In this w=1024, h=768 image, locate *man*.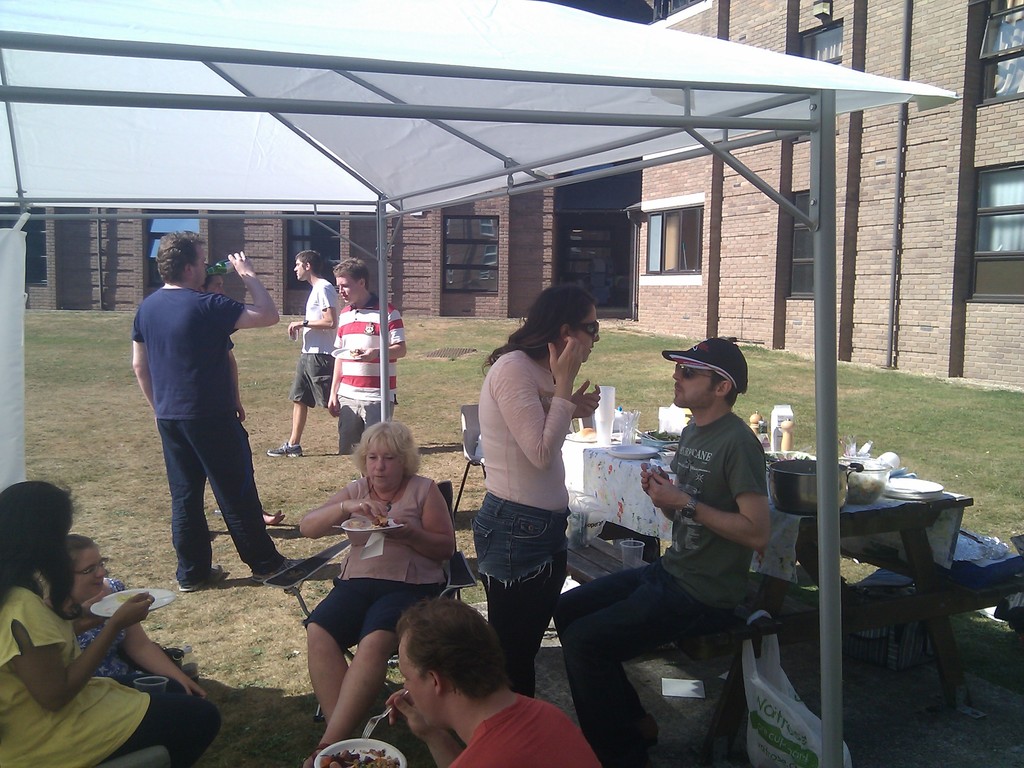
Bounding box: (386,597,595,767).
